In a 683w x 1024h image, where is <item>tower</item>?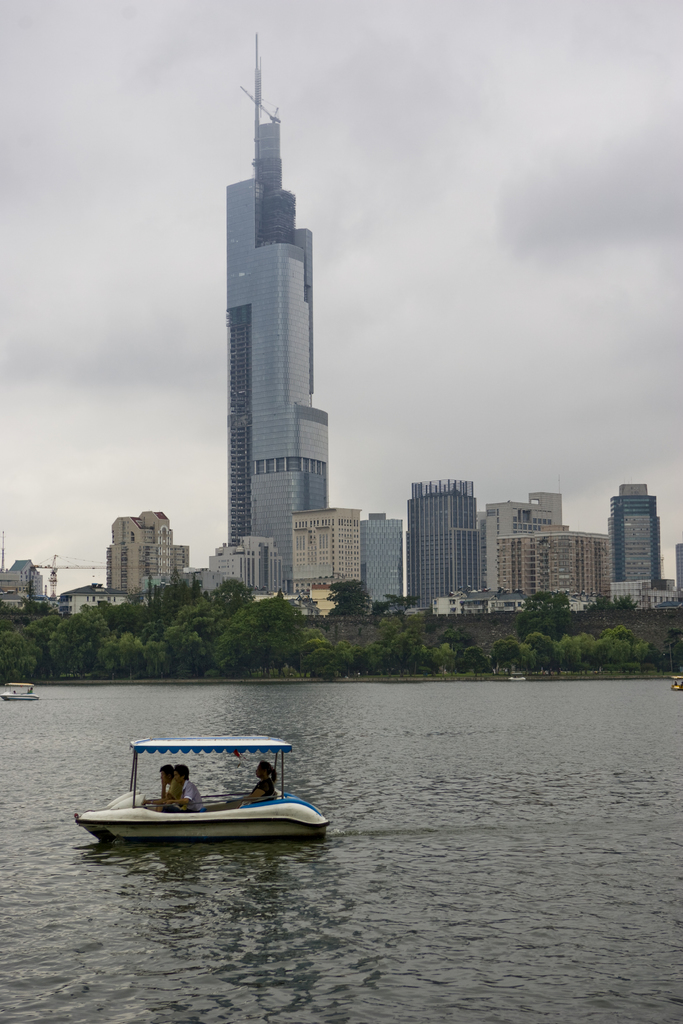
413,483,477,615.
